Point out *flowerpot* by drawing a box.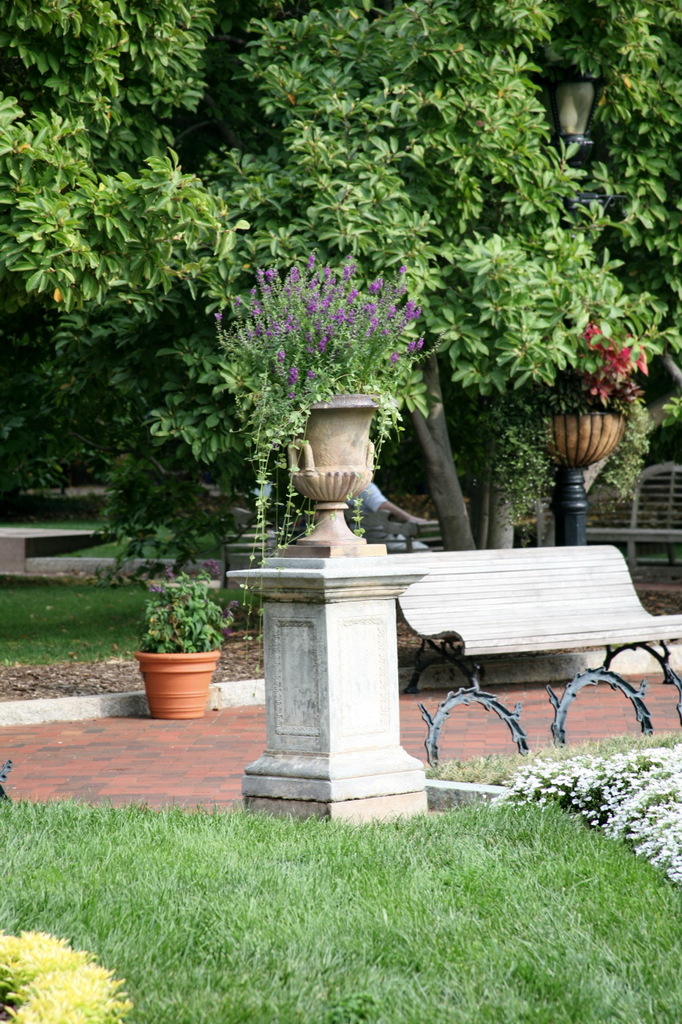
bbox=(135, 626, 223, 714).
